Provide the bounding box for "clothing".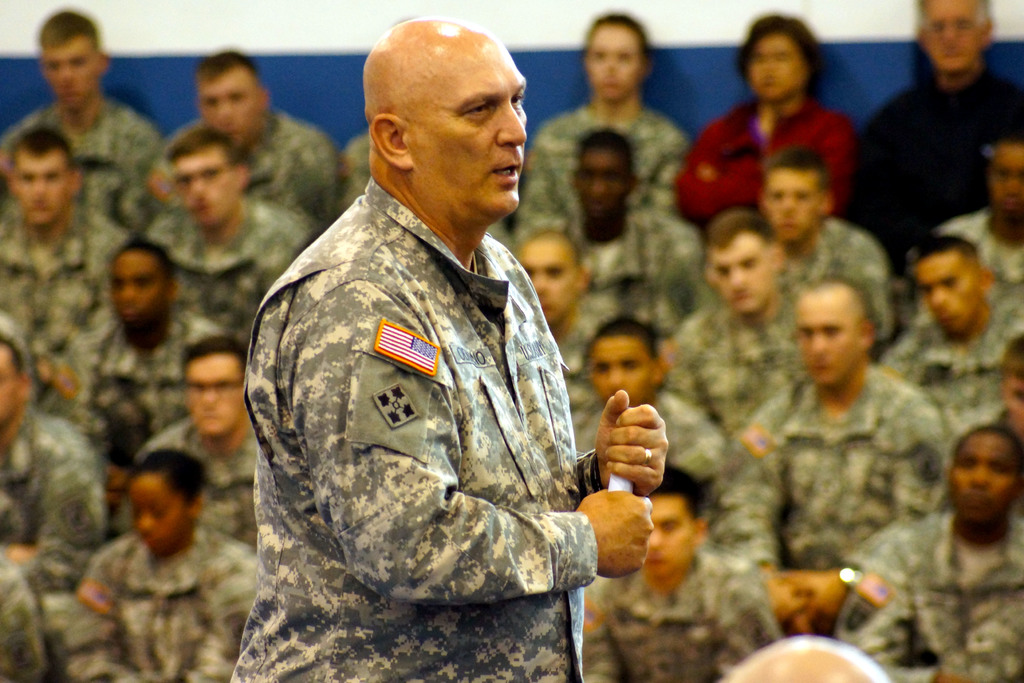
(326,121,357,214).
